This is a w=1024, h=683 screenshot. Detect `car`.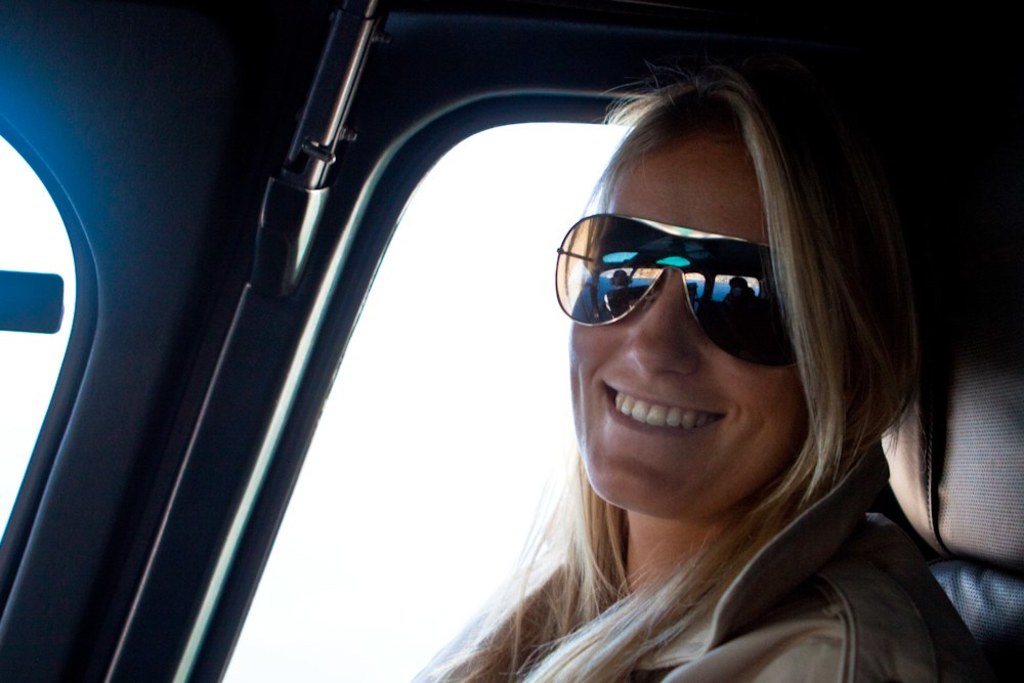
bbox(0, 0, 1022, 682).
